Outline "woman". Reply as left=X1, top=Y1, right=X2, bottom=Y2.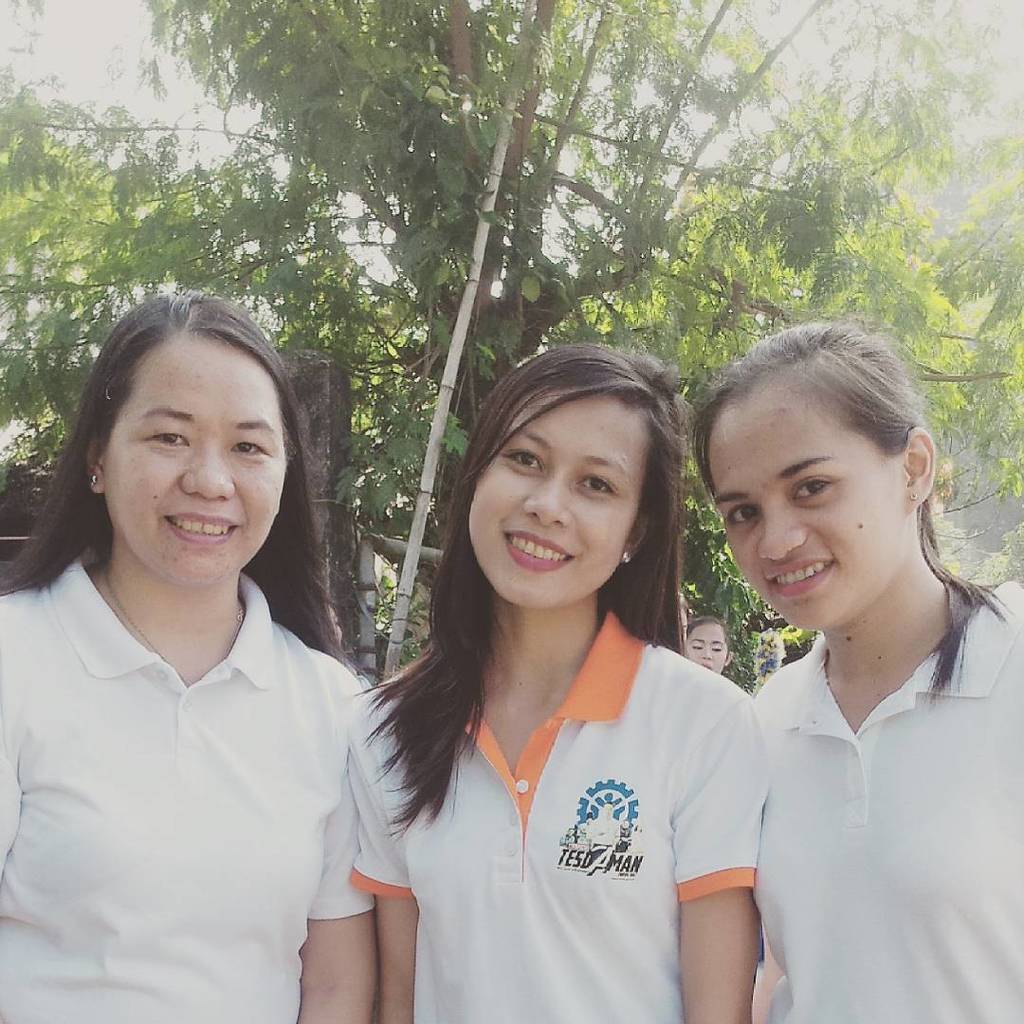
left=678, top=615, right=727, bottom=671.
